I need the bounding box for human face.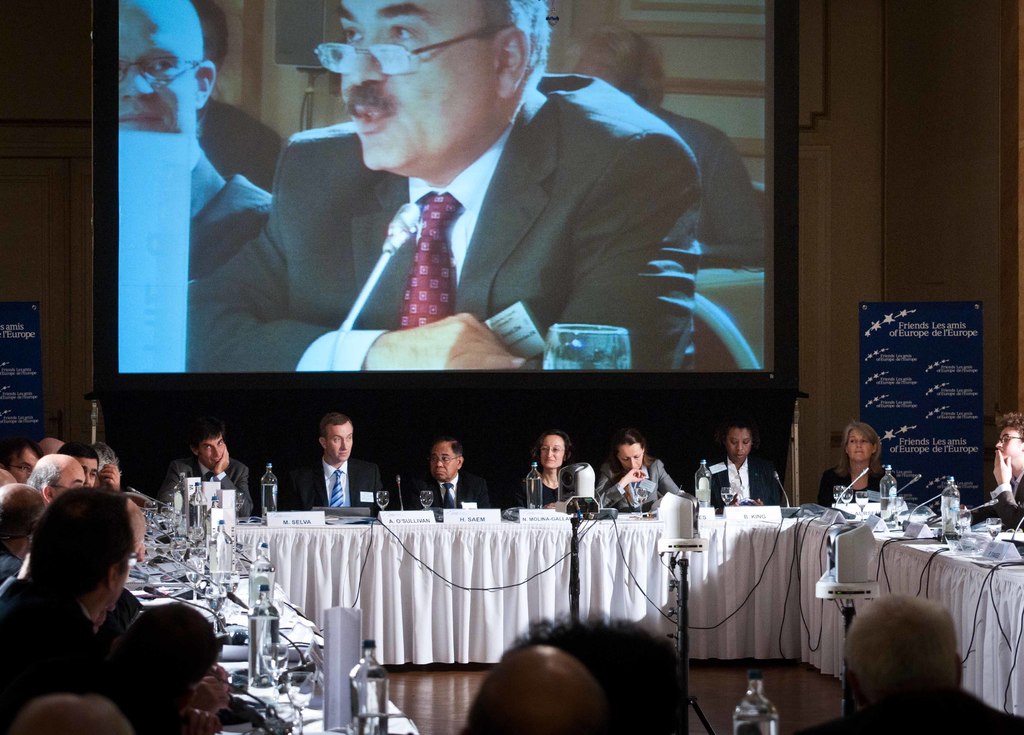
Here it is: select_region(8, 451, 37, 483).
